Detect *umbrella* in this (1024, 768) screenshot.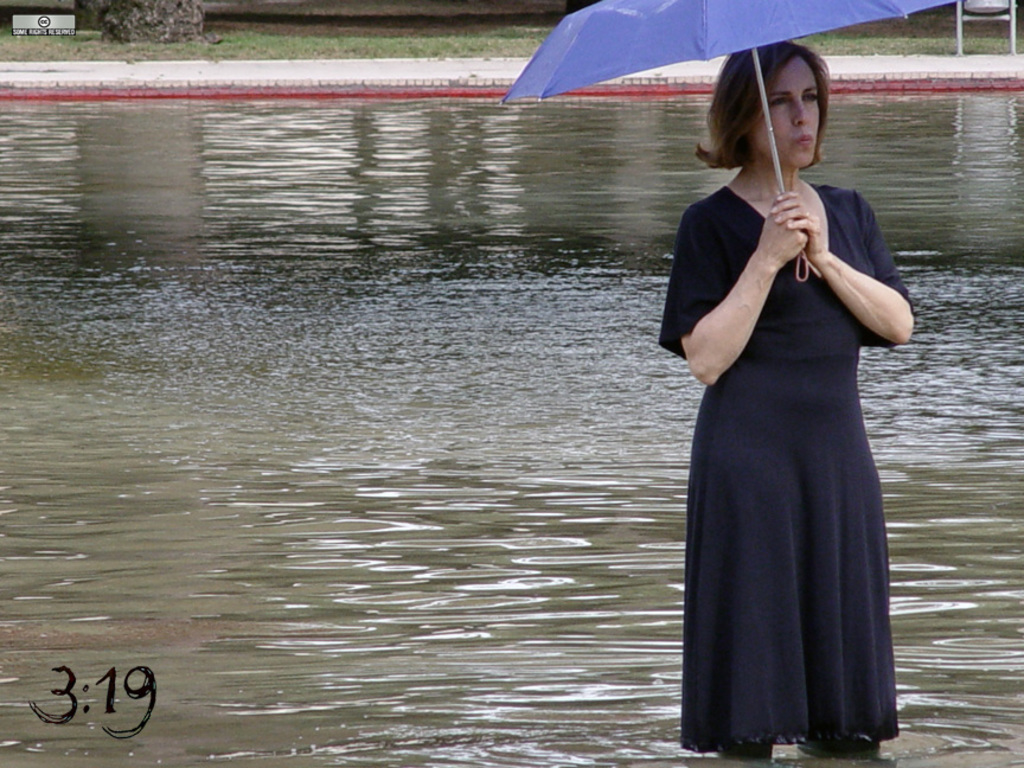
Detection: {"left": 495, "top": 0, "right": 962, "bottom": 281}.
